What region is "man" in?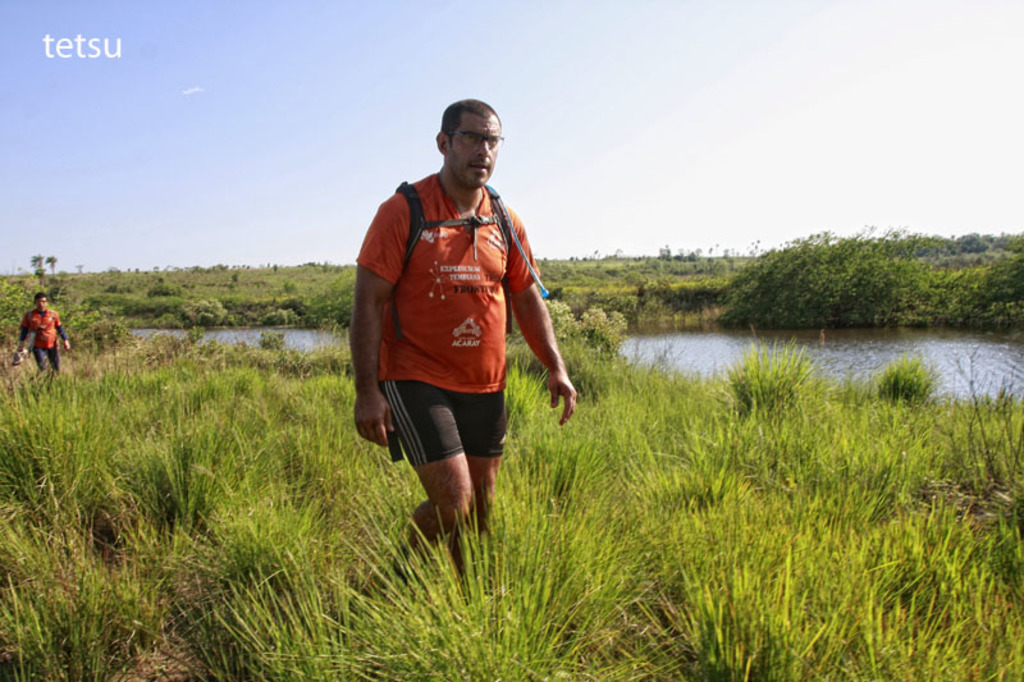
box=[17, 292, 72, 374].
